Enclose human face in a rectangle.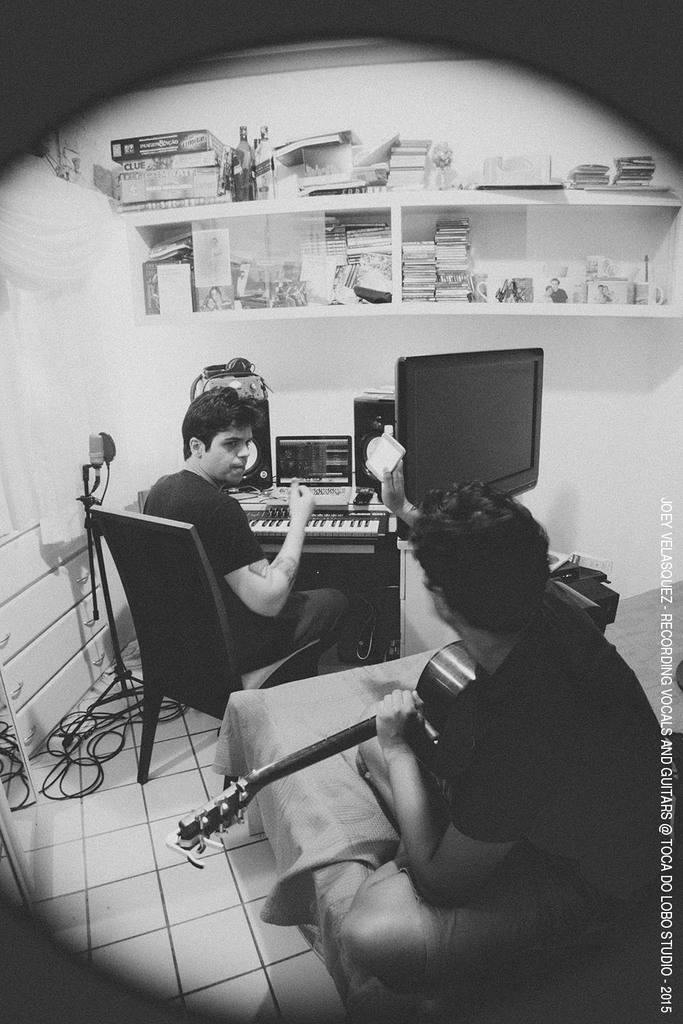
bbox(205, 422, 255, 485).
